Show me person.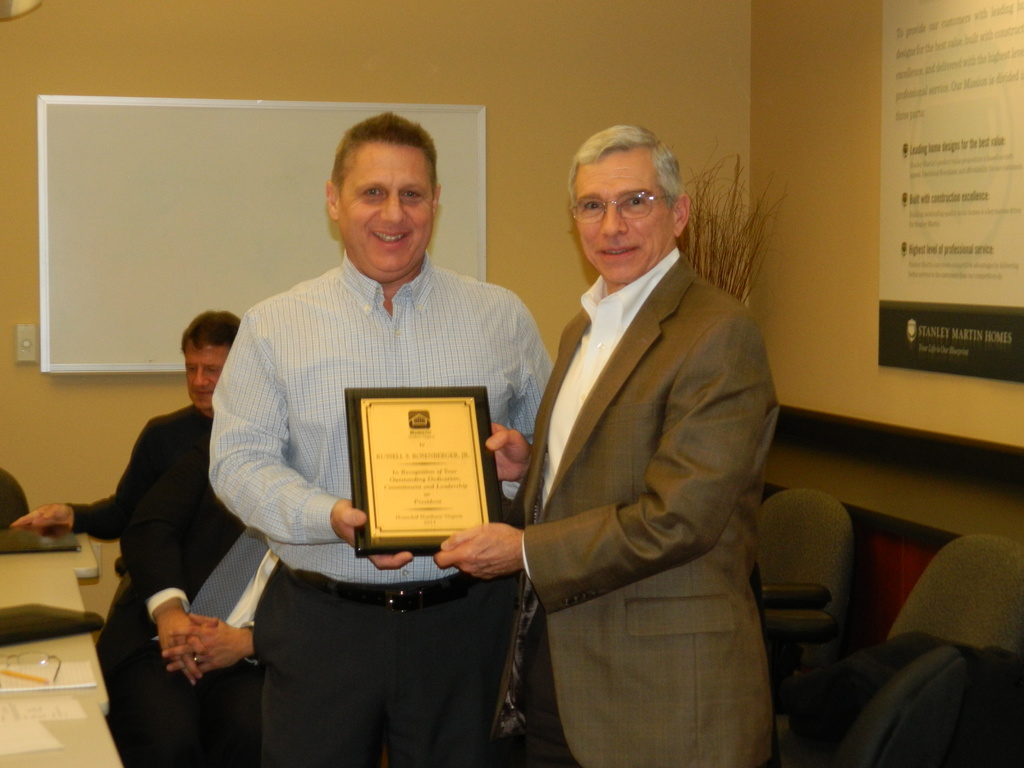
person is here: {"x1": 93, "y1": 443, "x2": 283, "y2": 767}.
